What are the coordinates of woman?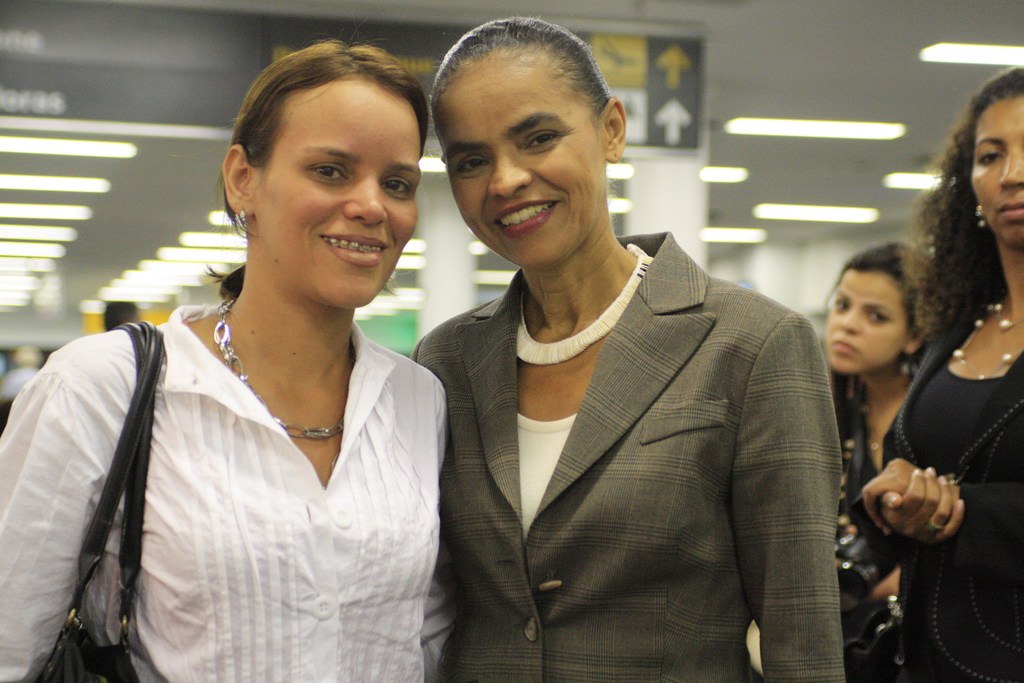
(30, 59, 474, 682).
